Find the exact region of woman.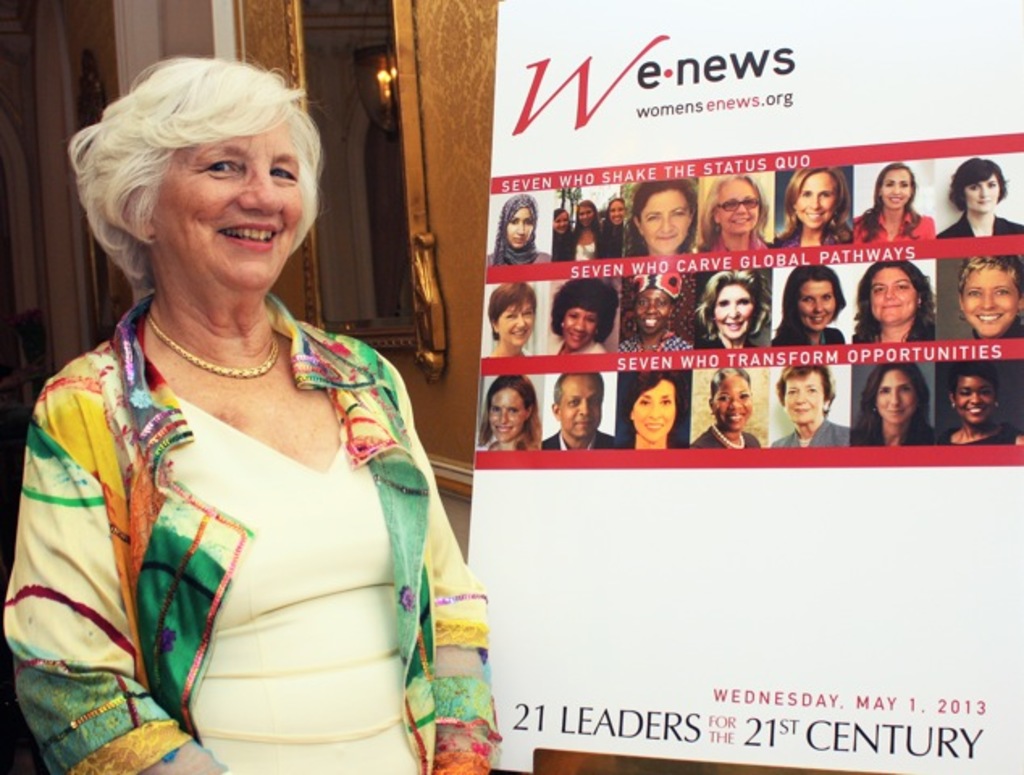
Exact region: {"x1": 940, "y1": 367, "x2": 1022, "y2": 442}.
